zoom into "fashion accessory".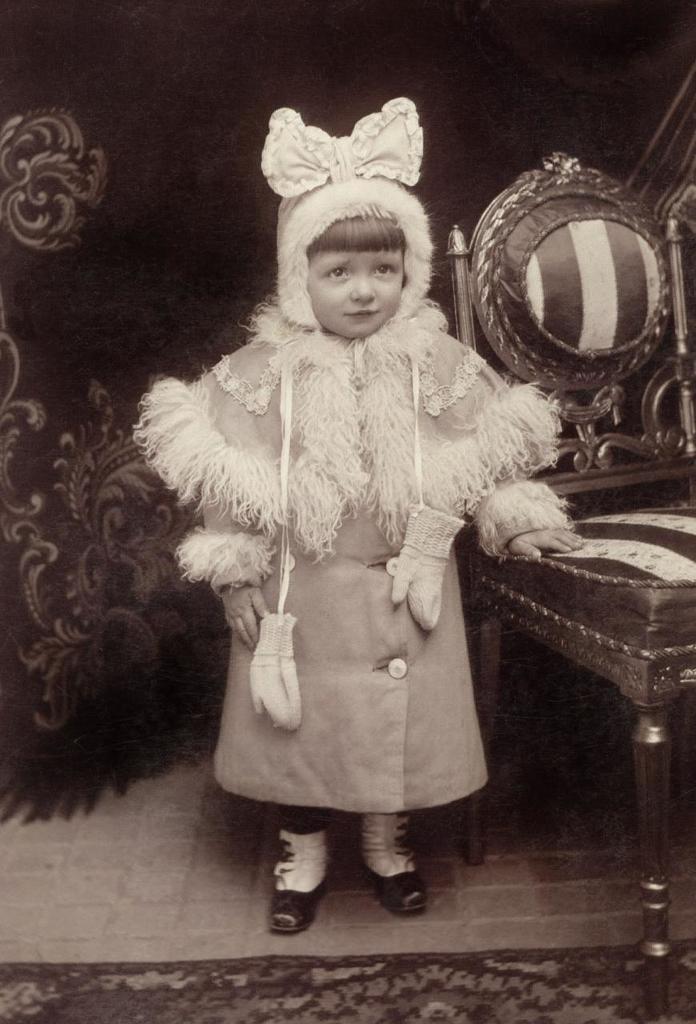
Zoom target: locate(262, 107, 417, 197).
